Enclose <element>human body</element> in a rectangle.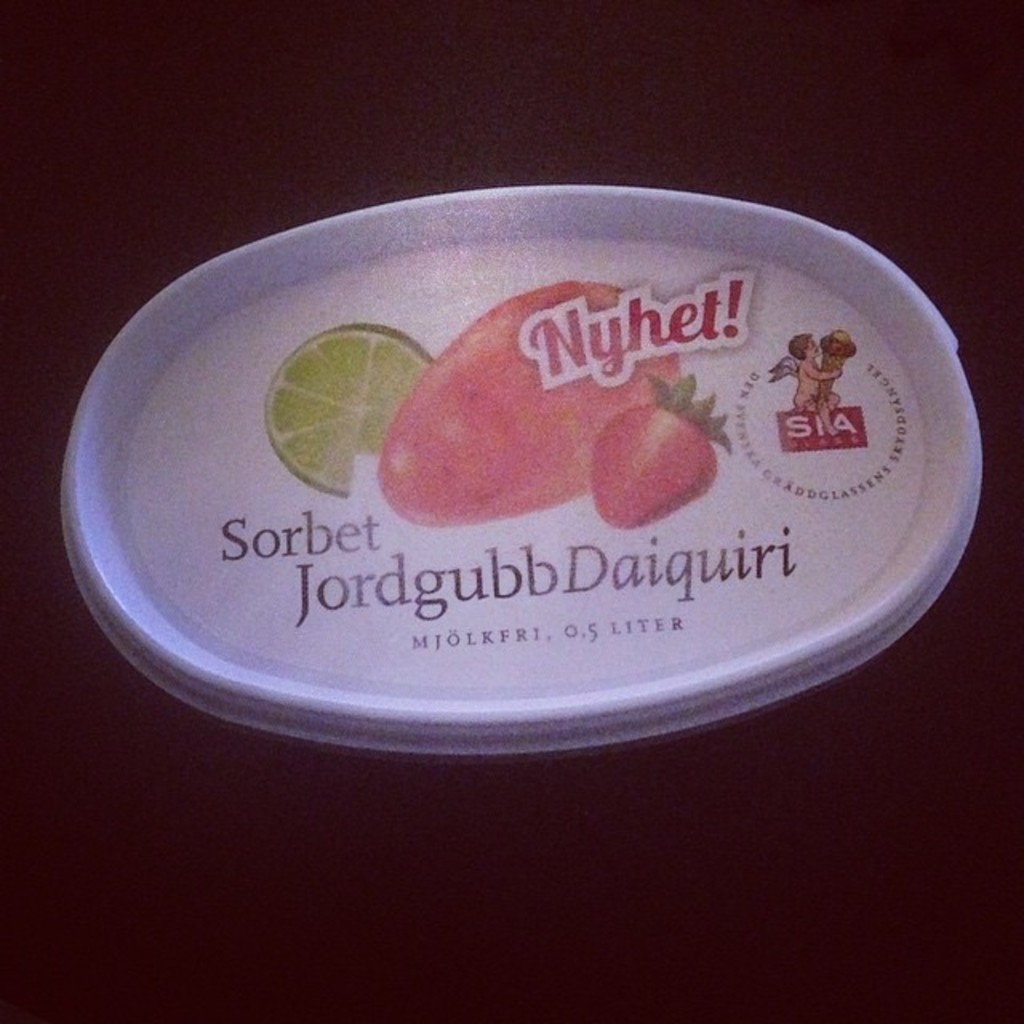
bbox=[816, 357, 843, 442].
